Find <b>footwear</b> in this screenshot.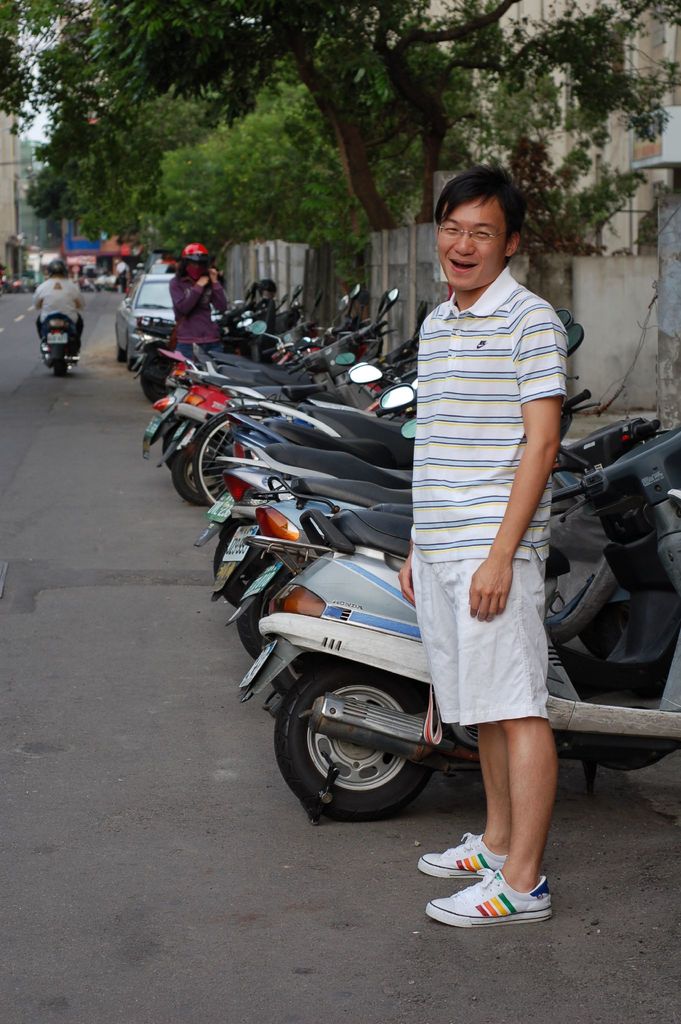
The bounding box for <b>footwear</b> is pyautogui.locateOnScreen(411, 831, 520, 875).
